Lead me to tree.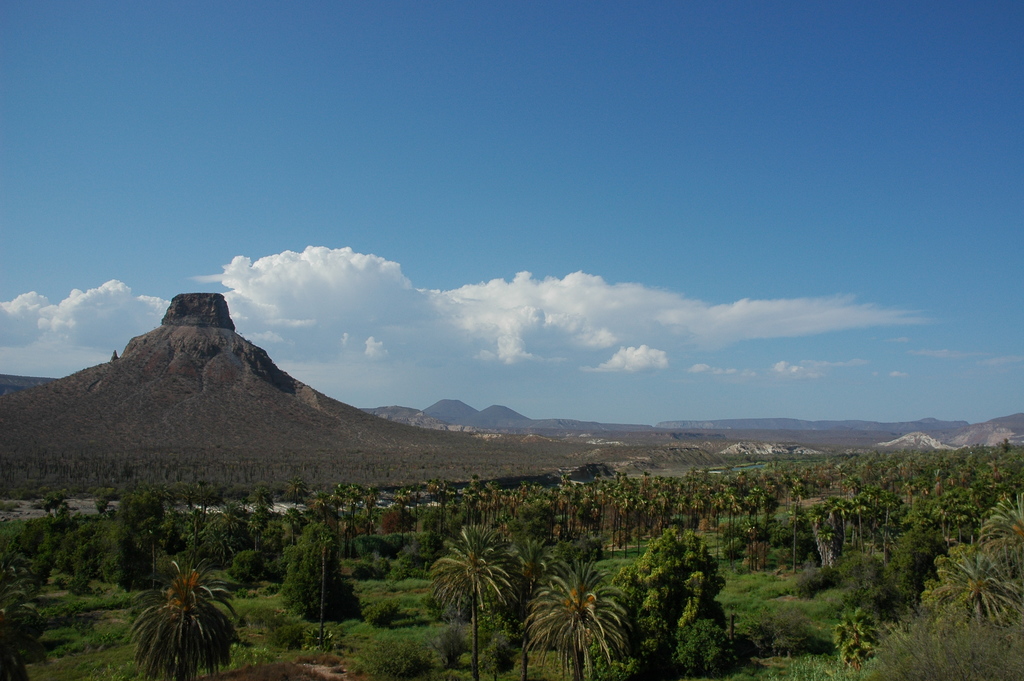
Lead to region(792, 548, 906, 615).
